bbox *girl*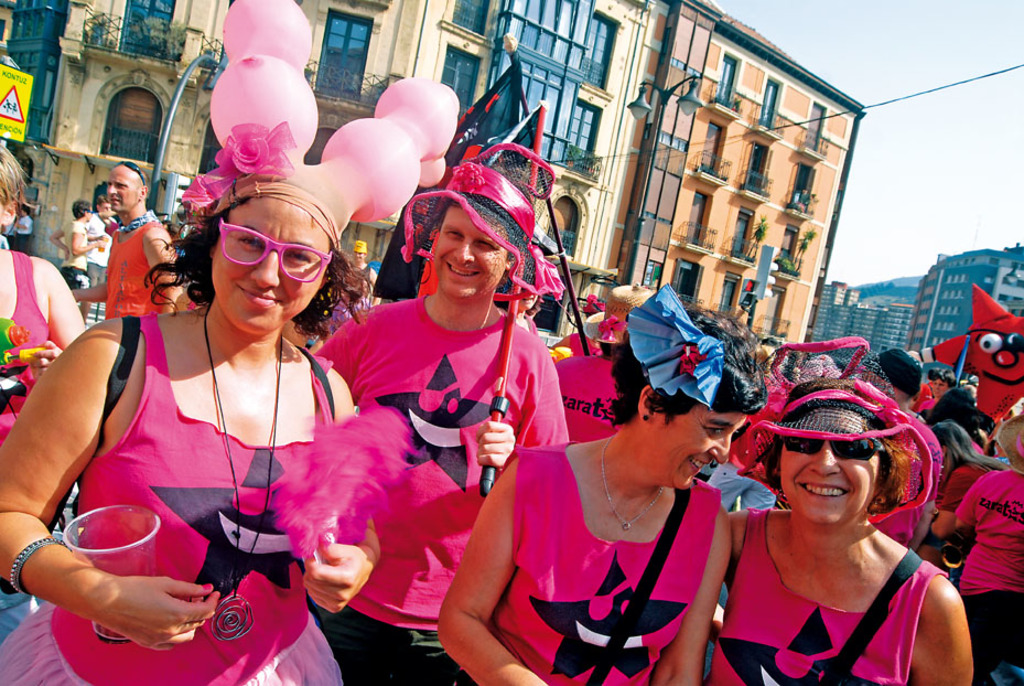
x1=0, y1=0, x2=459, y2=685
